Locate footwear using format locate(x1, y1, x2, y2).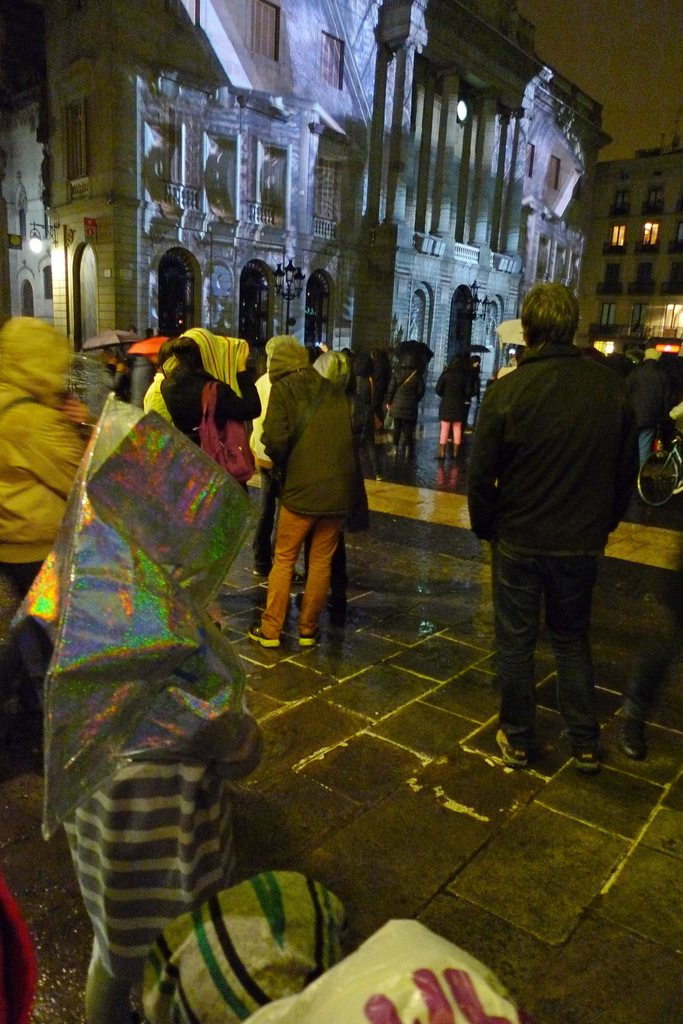
locate(300, 620, 317, 648).
